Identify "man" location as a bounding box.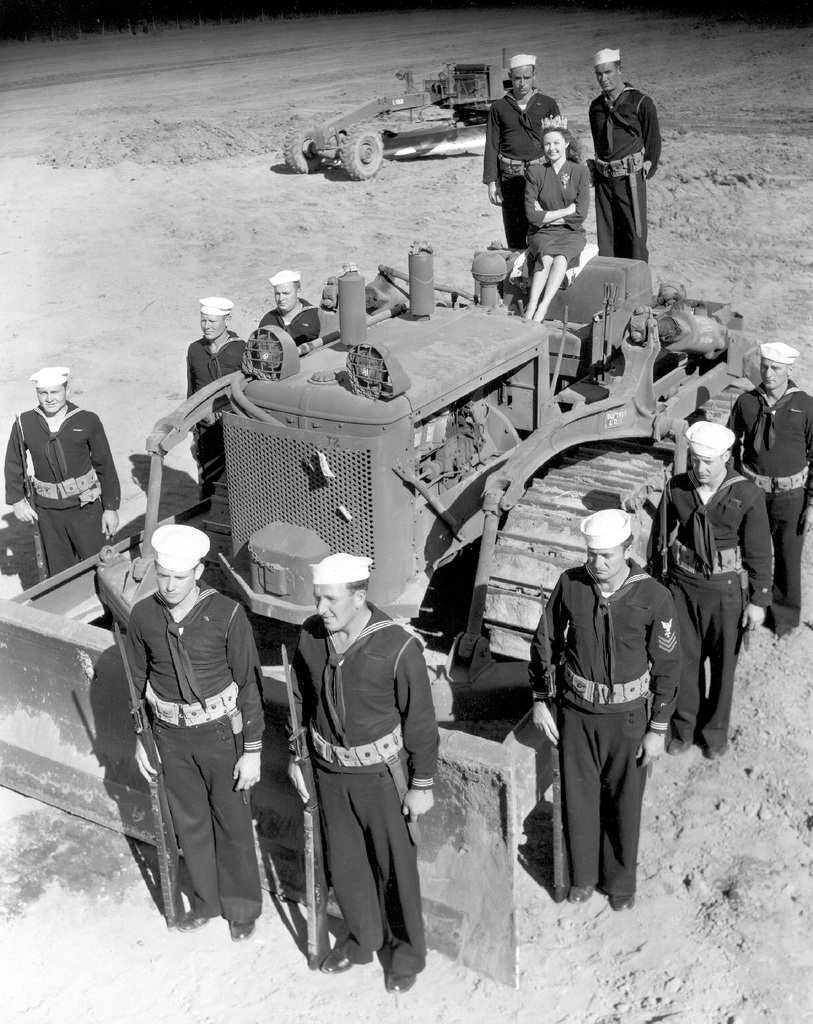
{"left": 530, "top": 508, "right": 683, "bottom": 904}.
